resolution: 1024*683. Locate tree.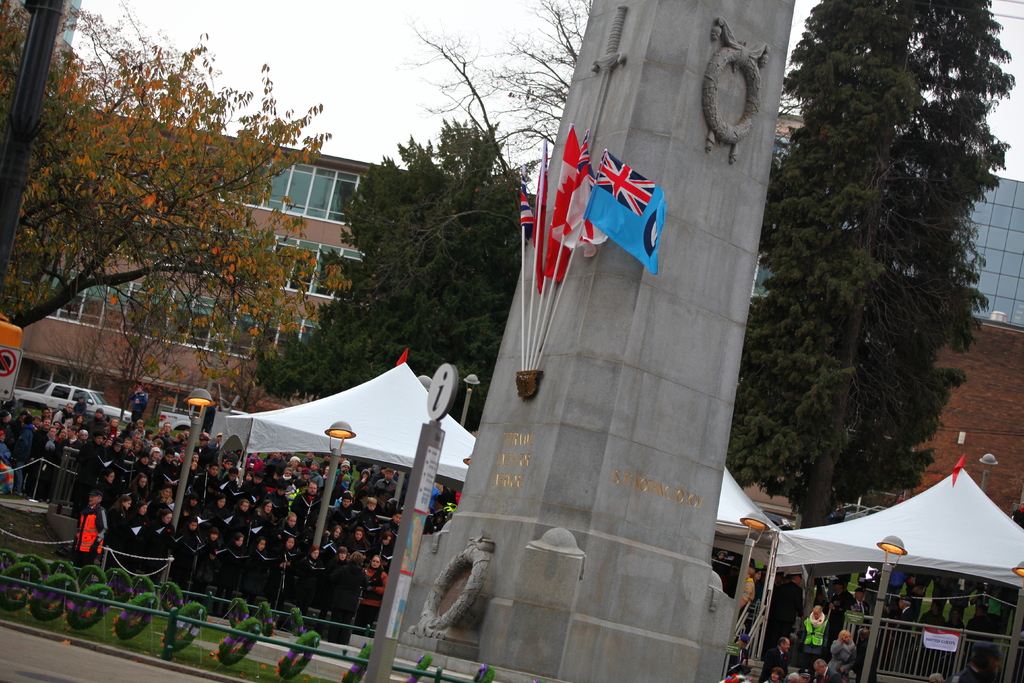
[396, 0, 602, 242].
